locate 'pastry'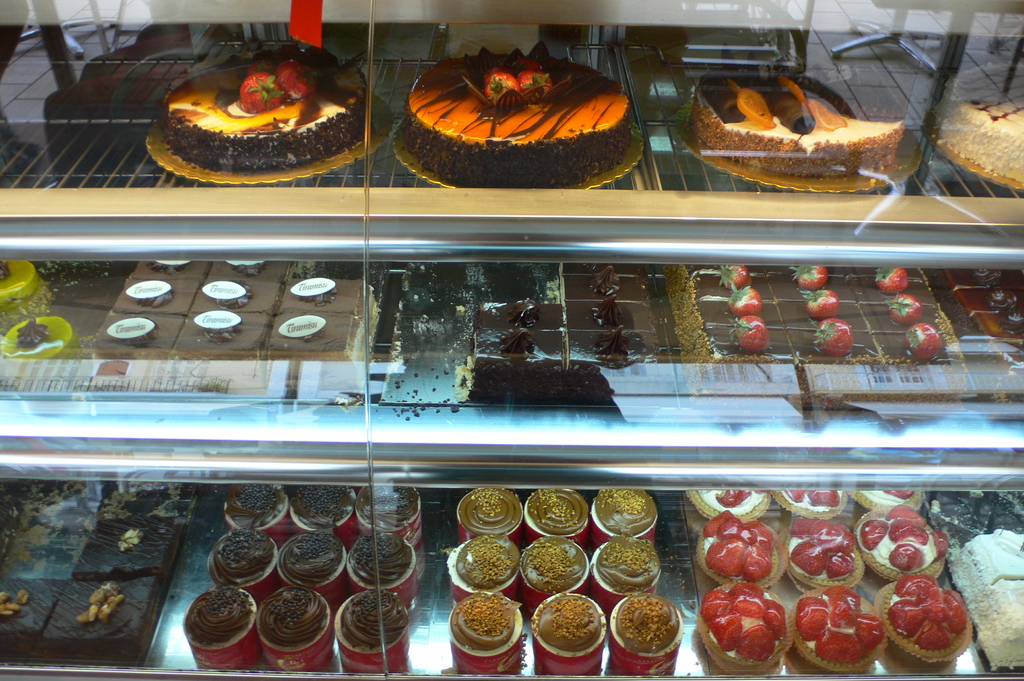
191, 280, 283, 319
